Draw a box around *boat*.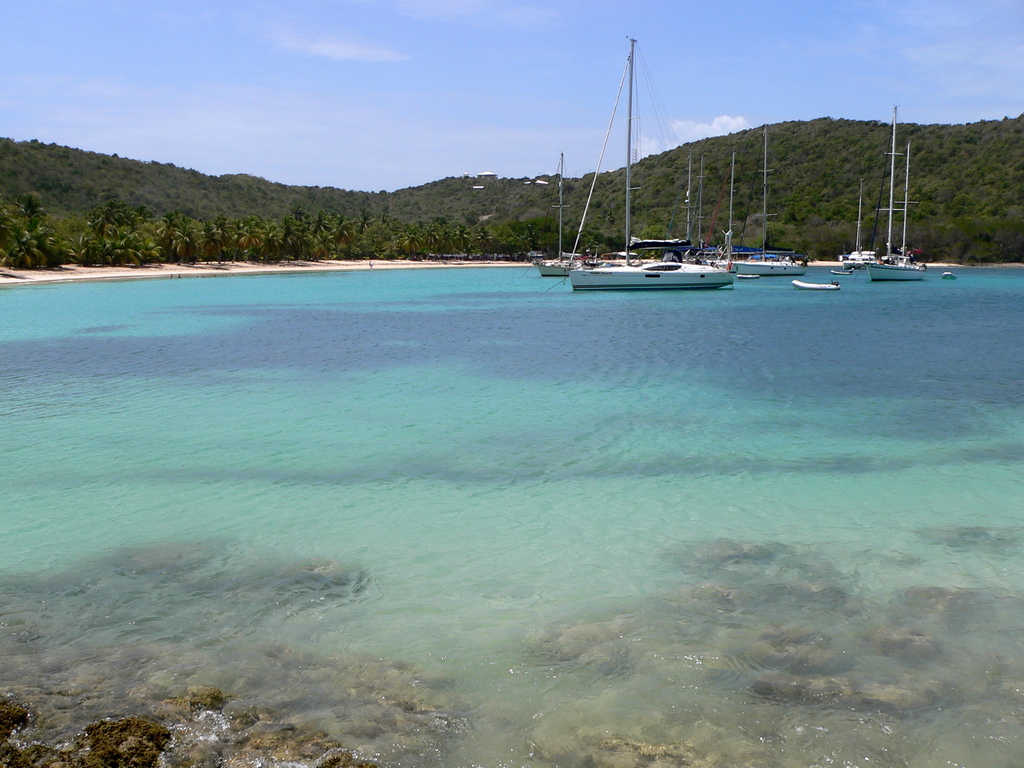
<box>789,282,842,294</box>.
